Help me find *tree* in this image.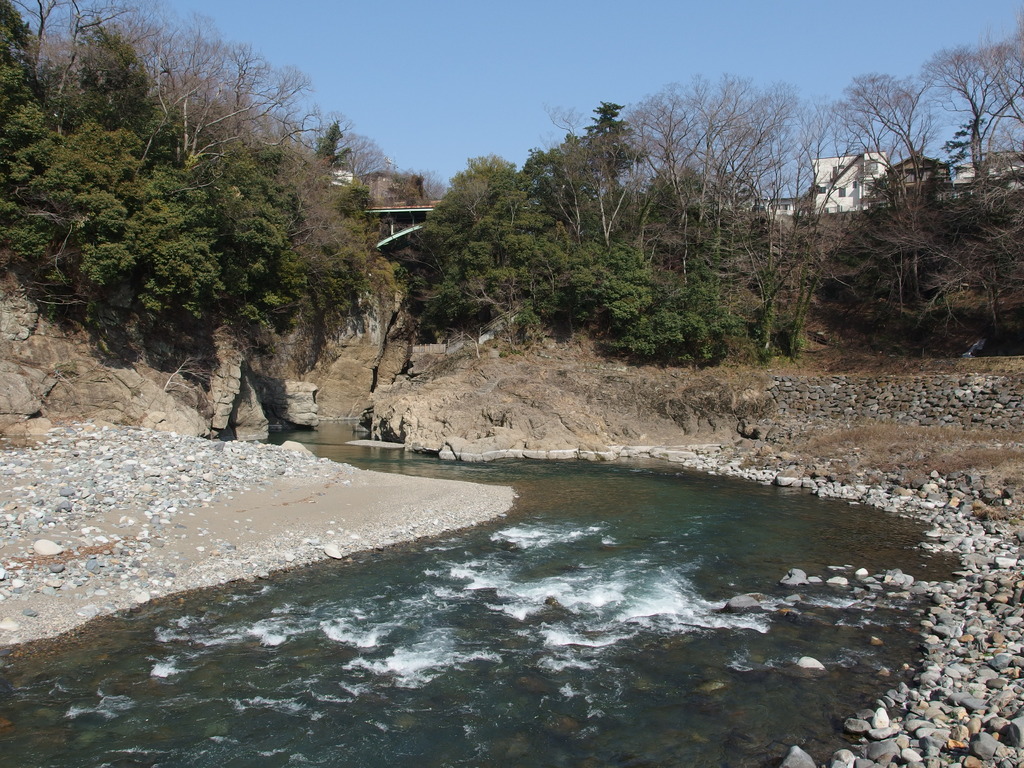
Found it: [797,84,995,356].
